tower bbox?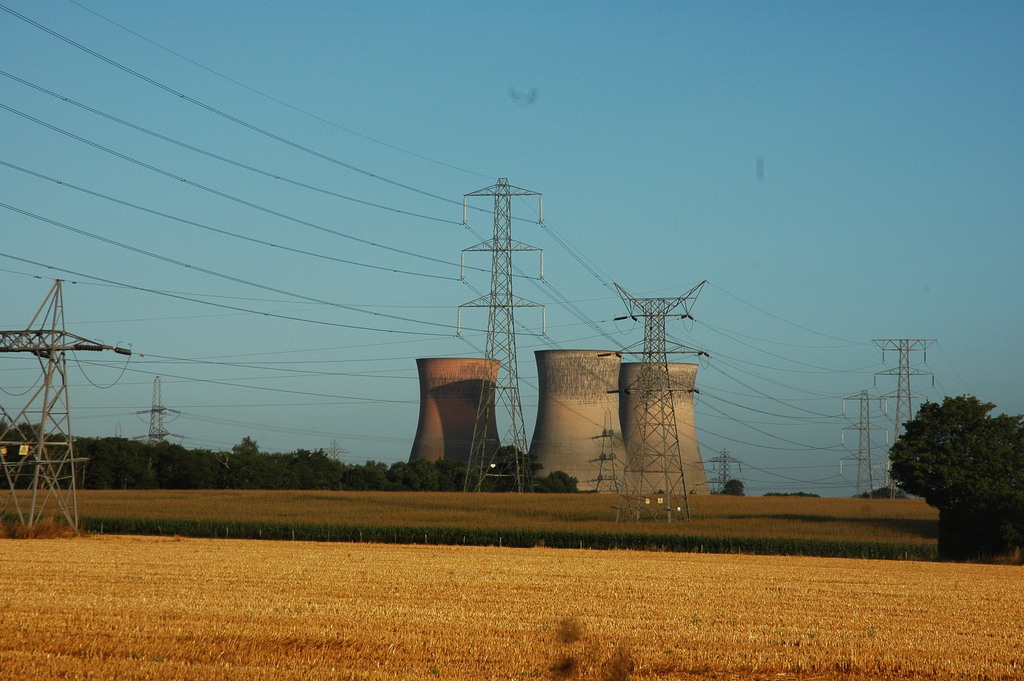
left=441, top=177, right=535, bottom=485
